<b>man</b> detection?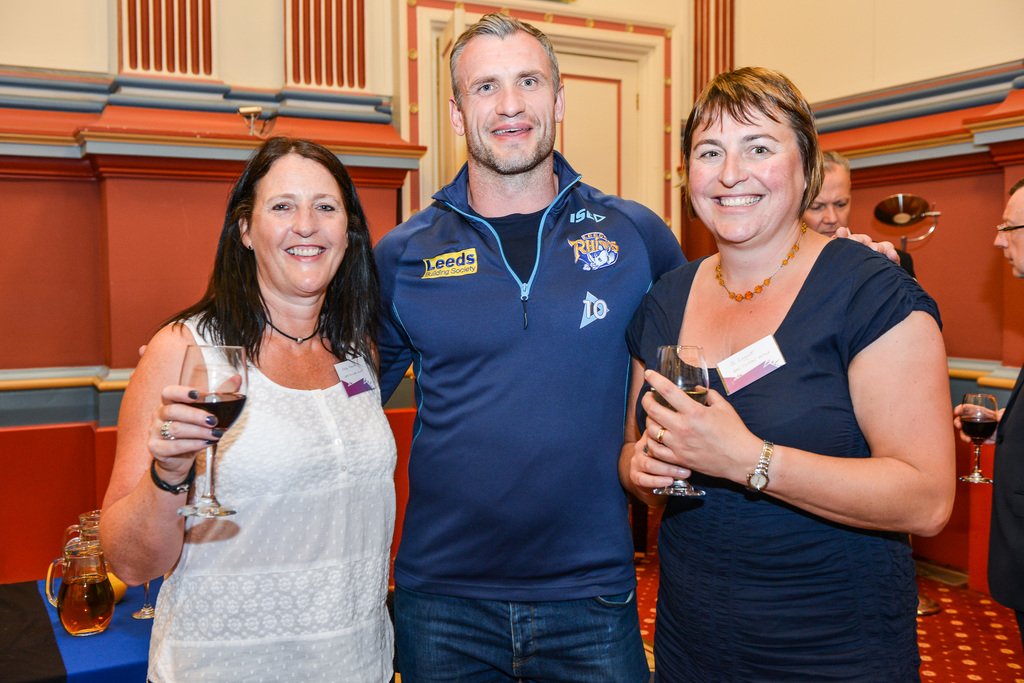
136/11/902/682
